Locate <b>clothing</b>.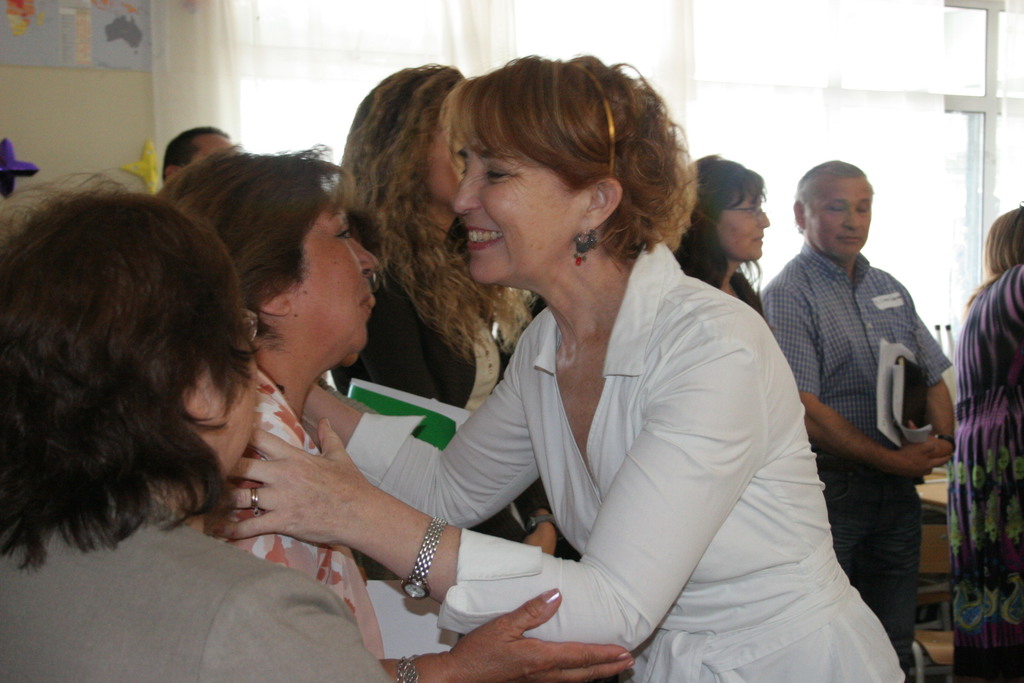
Bounding box: 405:196:854:670.
